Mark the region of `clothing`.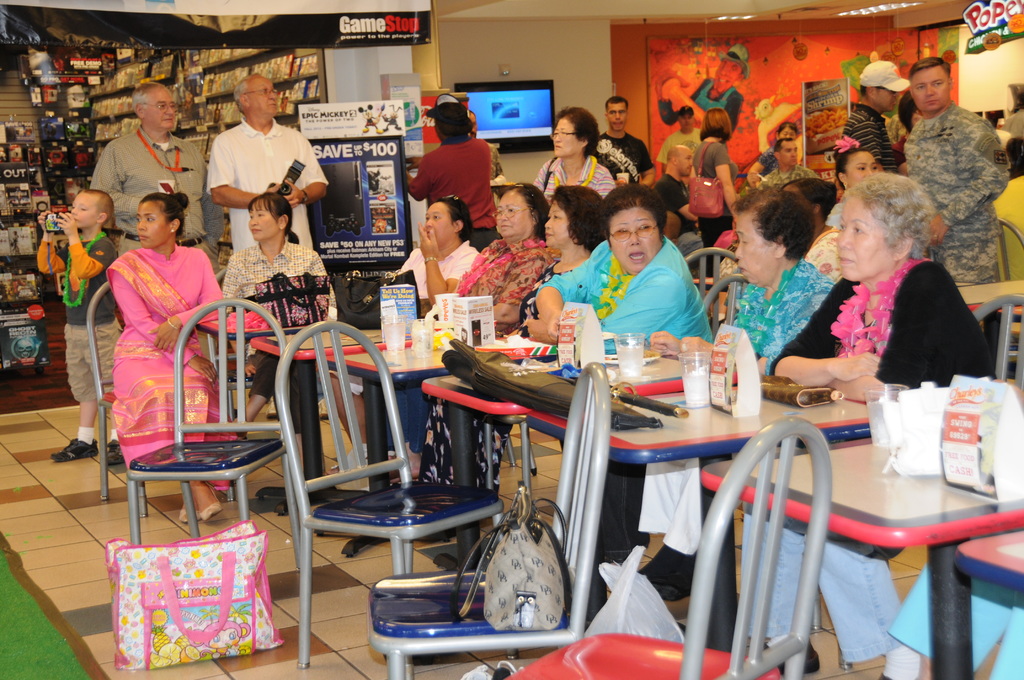
Region: Rect(99, 245, 244, 489).
